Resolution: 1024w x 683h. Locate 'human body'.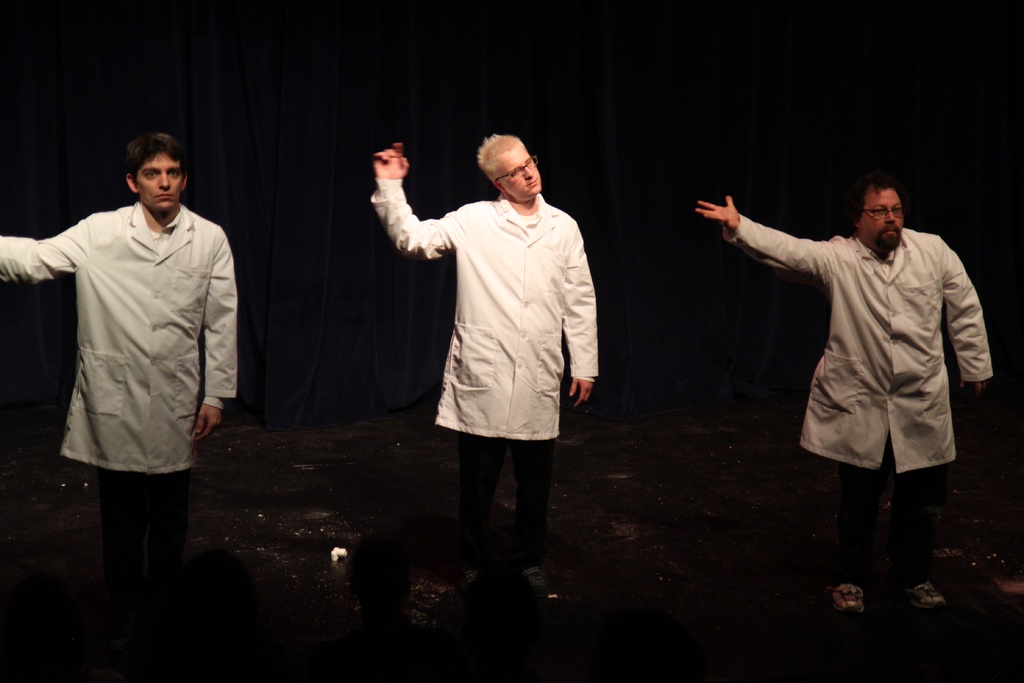
x1=0 y1=200 x2=241 y2=602.
